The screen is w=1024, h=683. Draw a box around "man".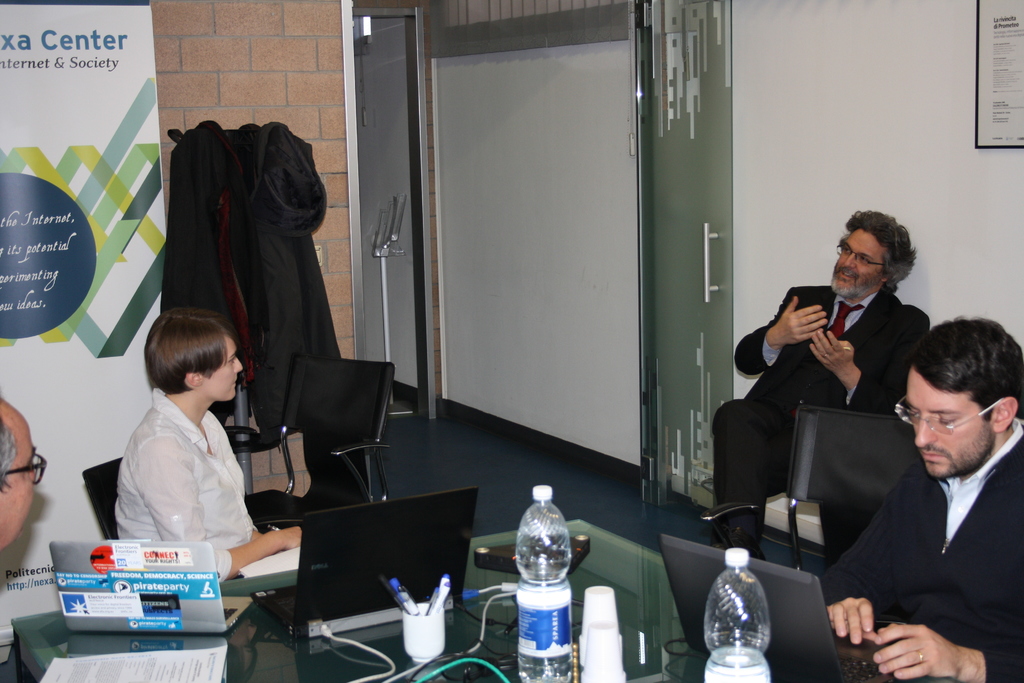
box(0, 389, 44, 682).
